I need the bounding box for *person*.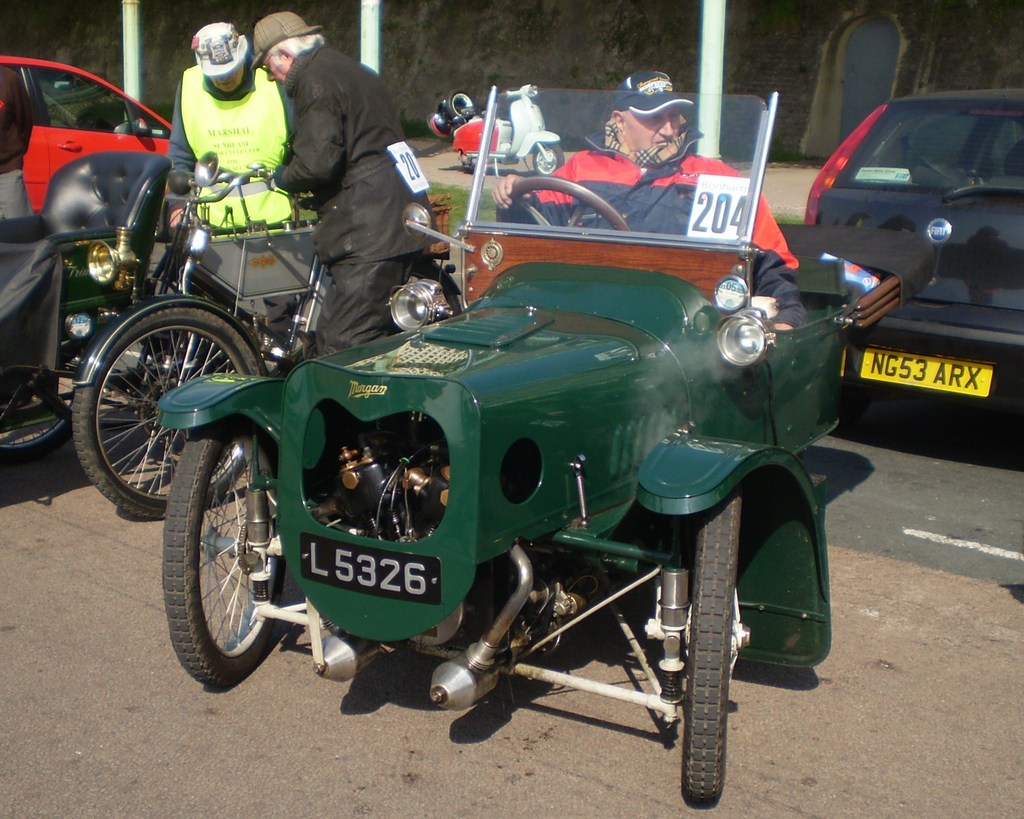
Here it is: pyautogui.locateOnScreen(170, 21, 310, 235).
